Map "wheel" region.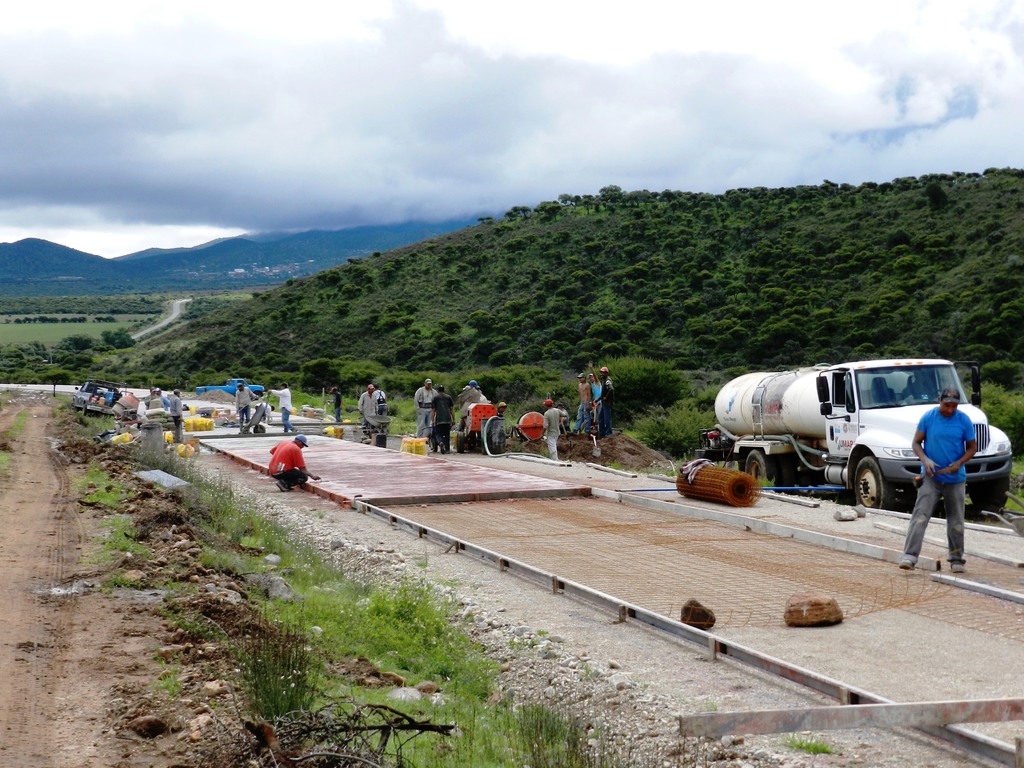
Mapped to bbox=[252, 390, 263, 402].
